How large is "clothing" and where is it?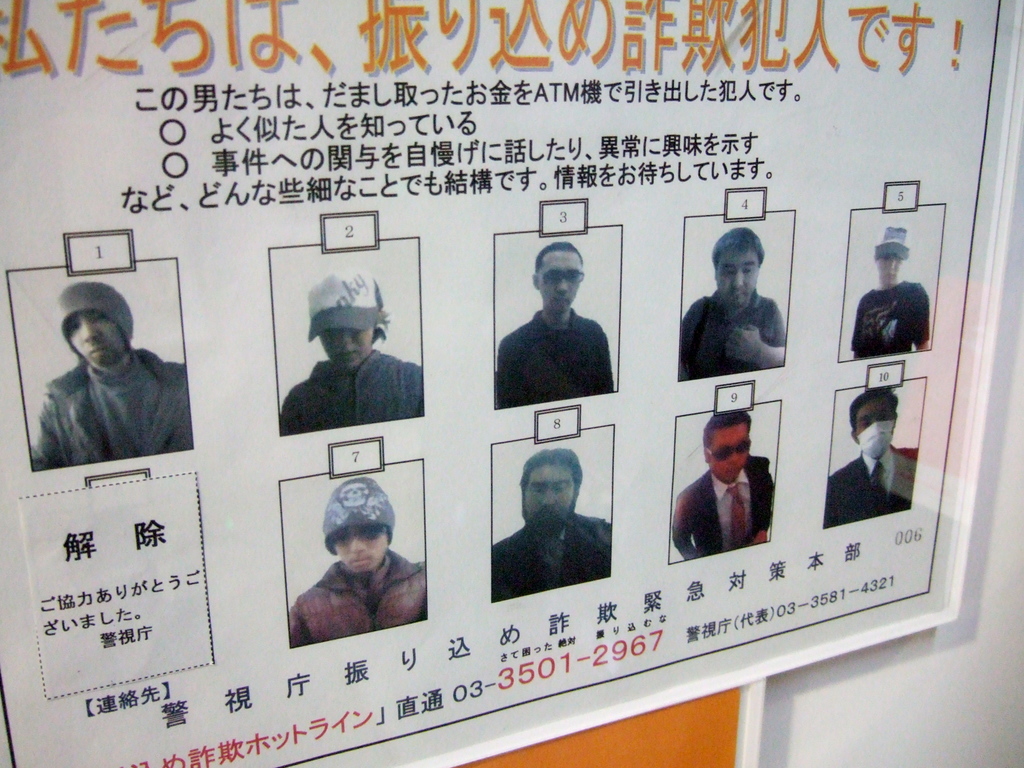
Bounding box: bbox(673, 297, 787, 376).
